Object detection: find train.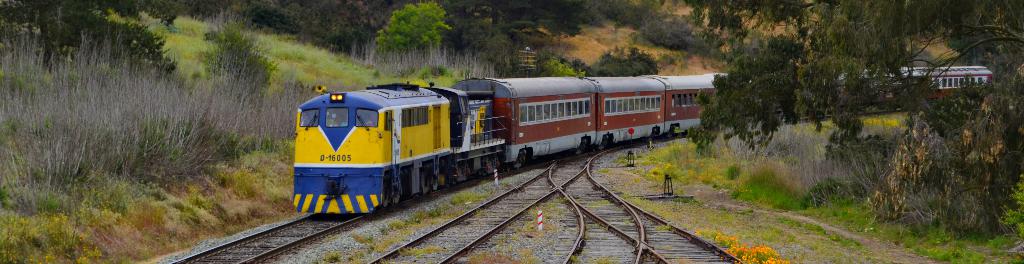
<region>288, 60, 998, 222</region>.
